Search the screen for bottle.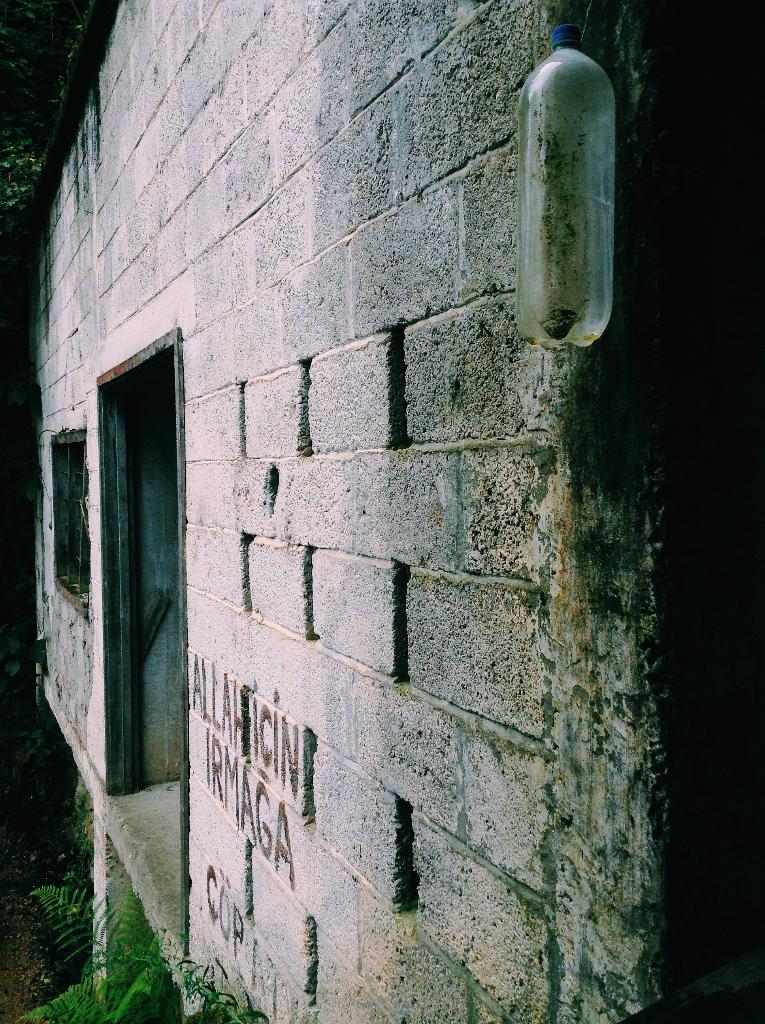
Found at x1=511 y1=3 x2=623 y2=361.
